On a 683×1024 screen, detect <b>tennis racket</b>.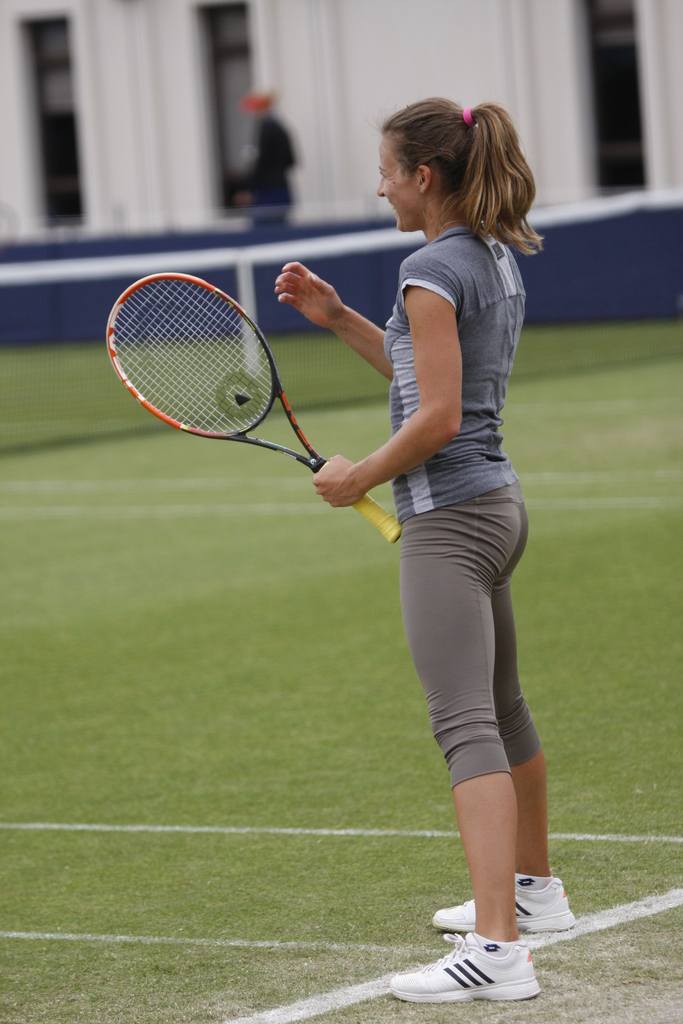
(101, 274, 399, 547).
